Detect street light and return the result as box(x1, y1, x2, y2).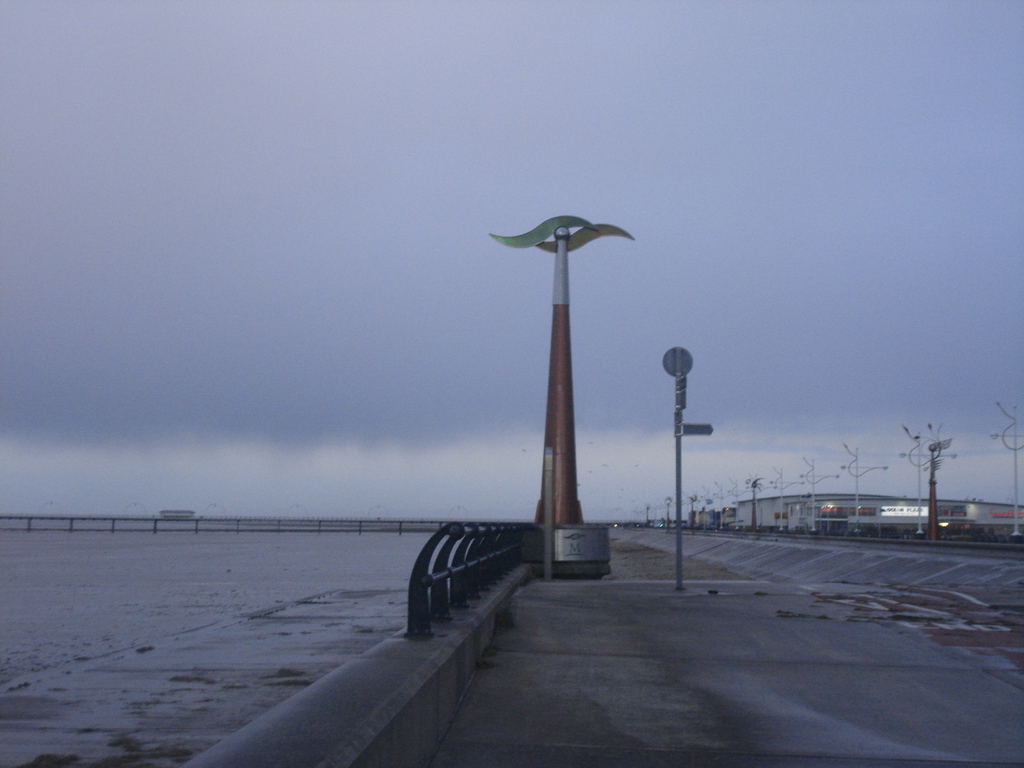
box(898, 425, 957, 538).
